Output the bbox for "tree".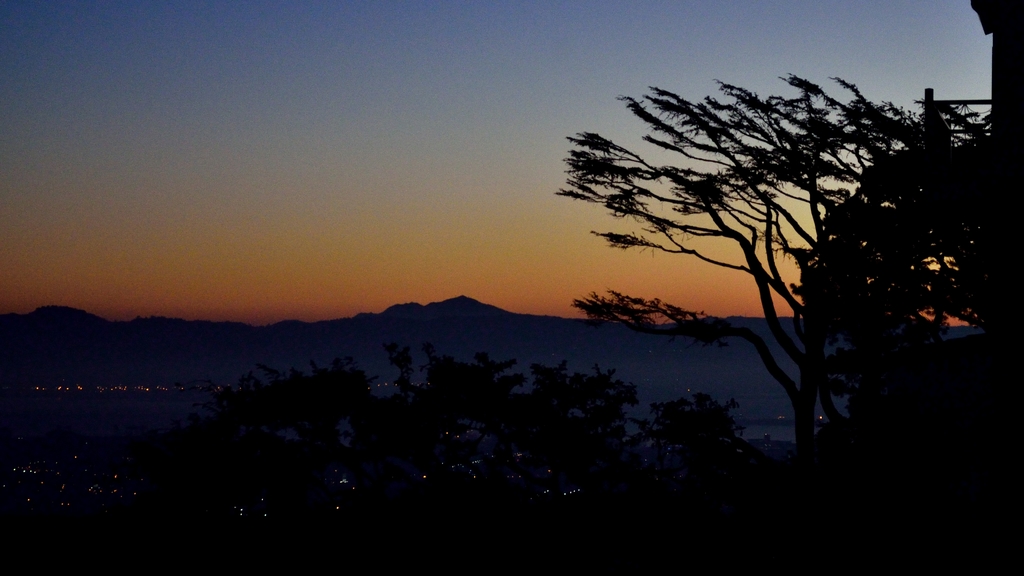
[x1=835, y1=95, x2=1023, y2=575].
